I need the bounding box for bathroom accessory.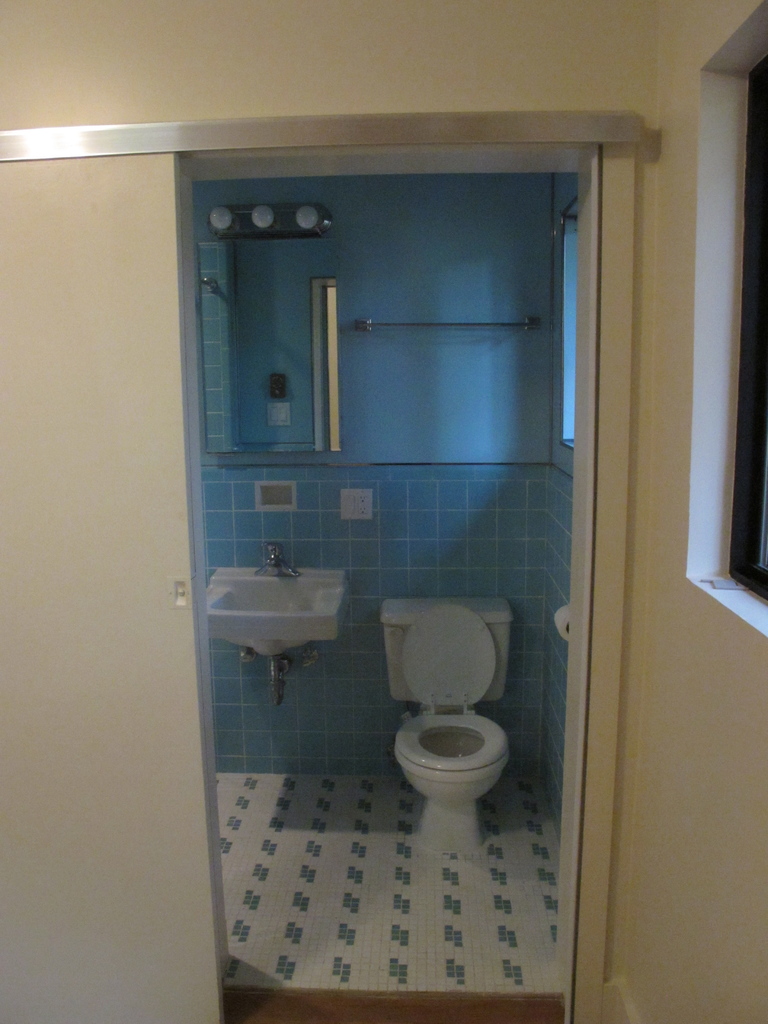
Here it is: crop(393, 619, 512, 844).
